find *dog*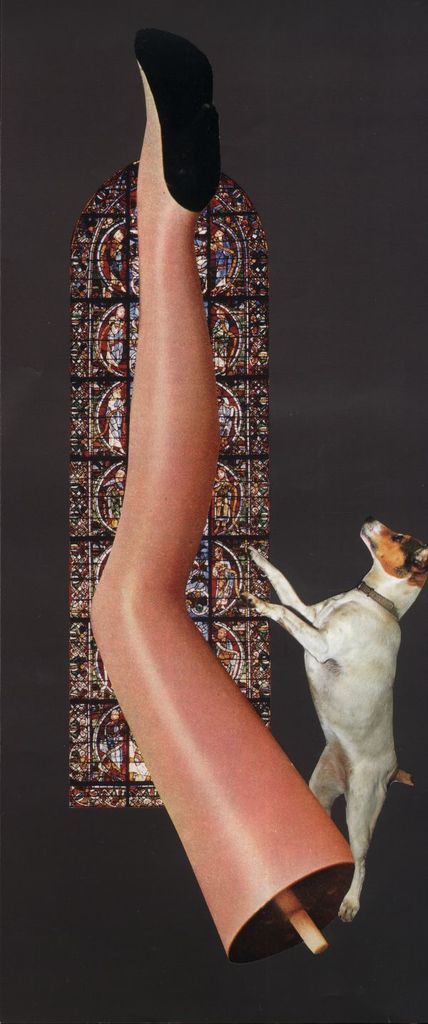
<region>225, 513, 427, 918</region>
